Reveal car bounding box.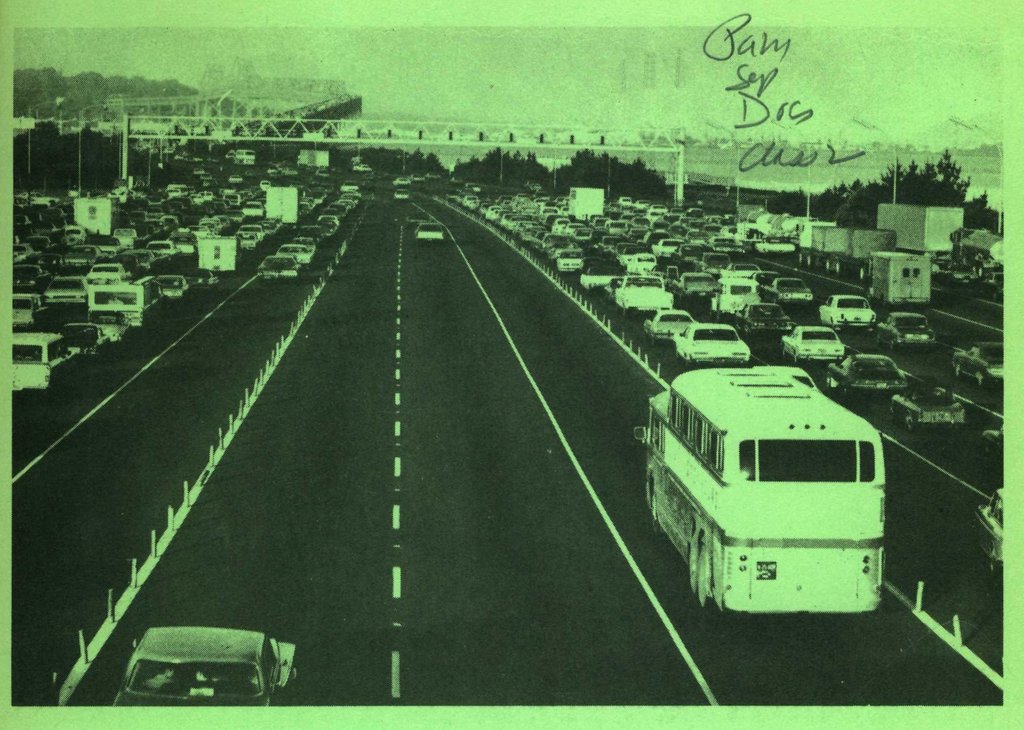
Revealed: 671/271/723/305.
